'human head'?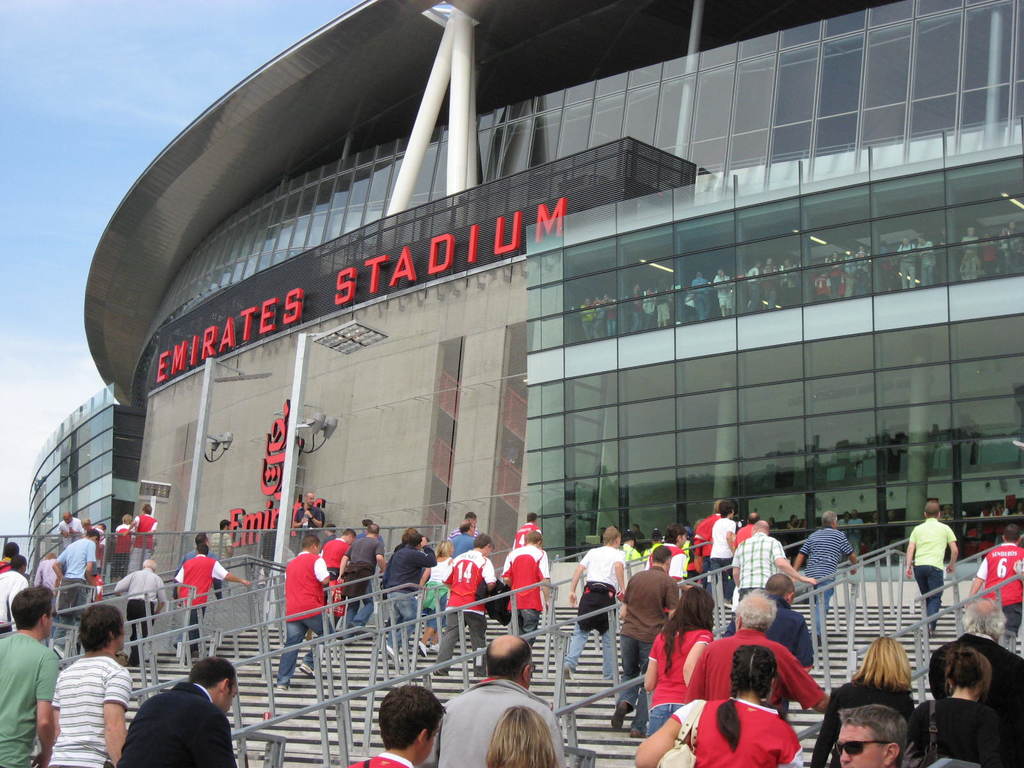
456:521:468:538
